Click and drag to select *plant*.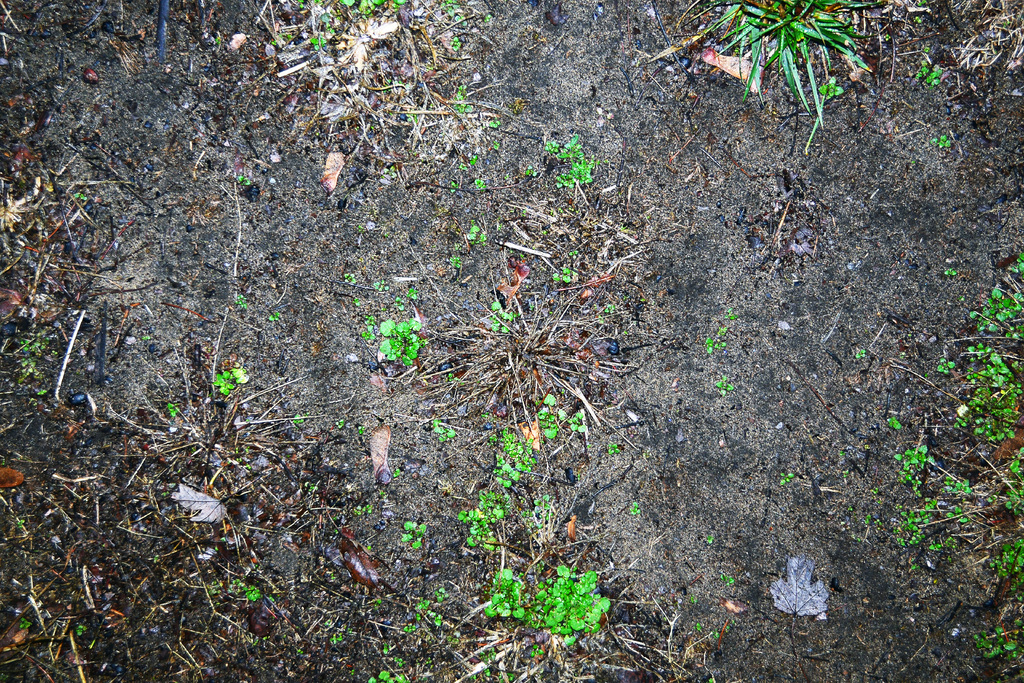
Selection: x1=140 y1=333 x2=154 y2=342.
